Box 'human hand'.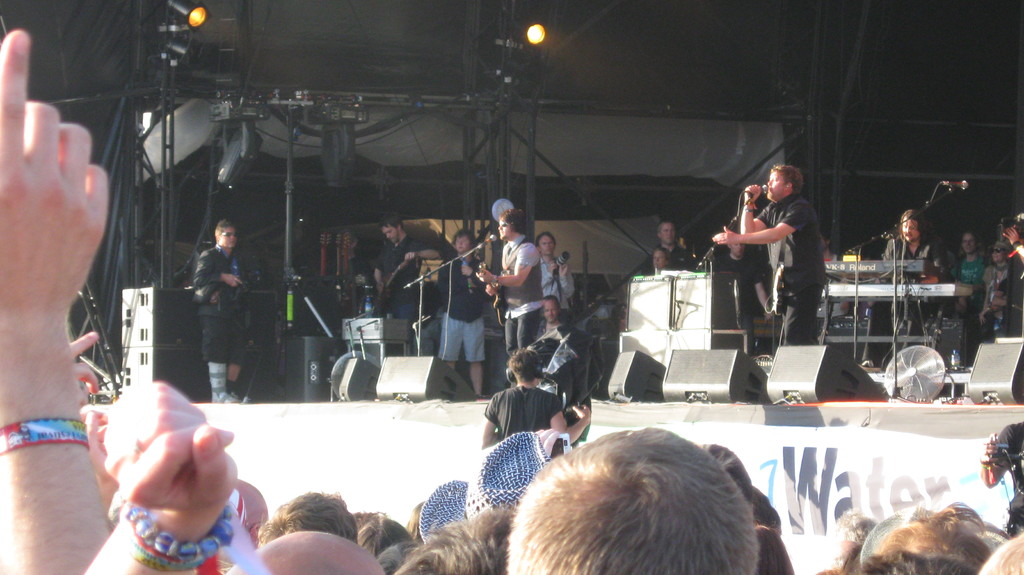
left=713, top=226, right=738, bottom=247.
